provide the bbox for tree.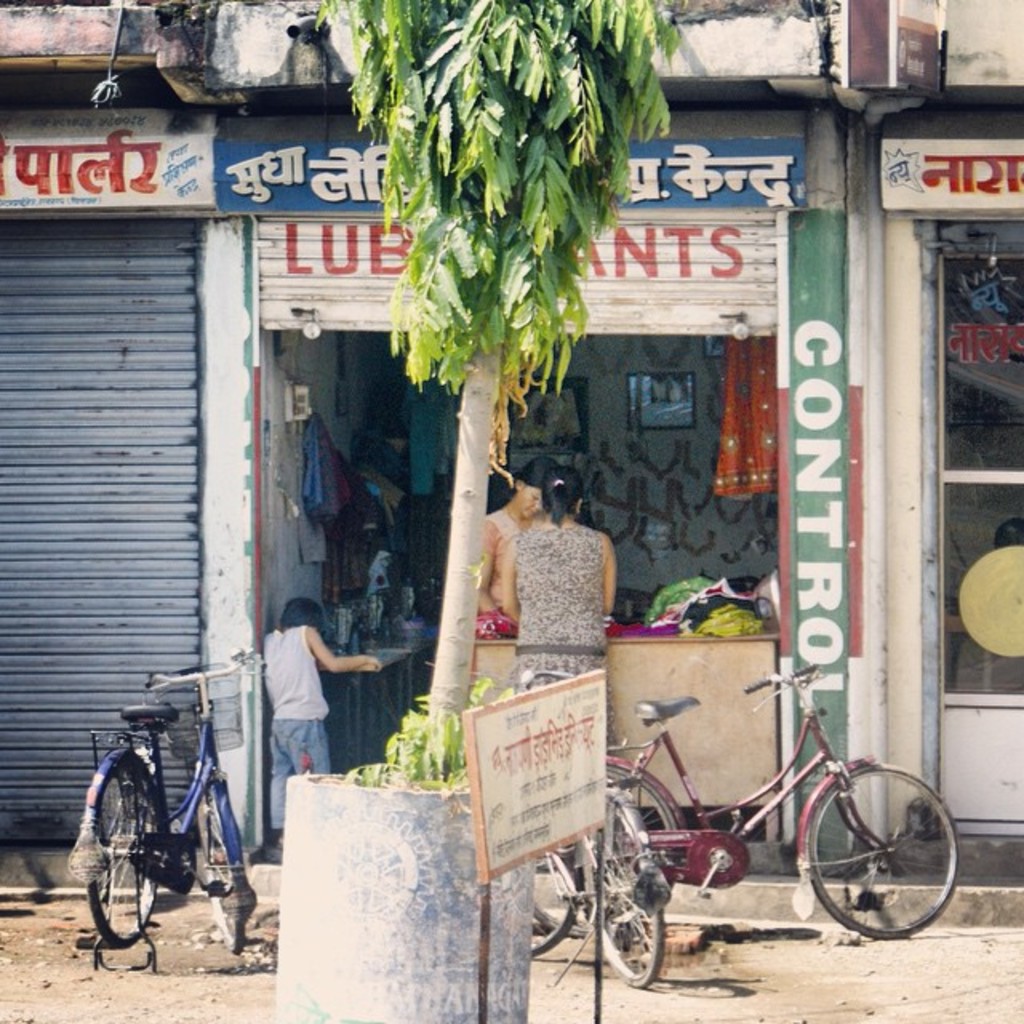
BBox(306, 0, 670, 786).
